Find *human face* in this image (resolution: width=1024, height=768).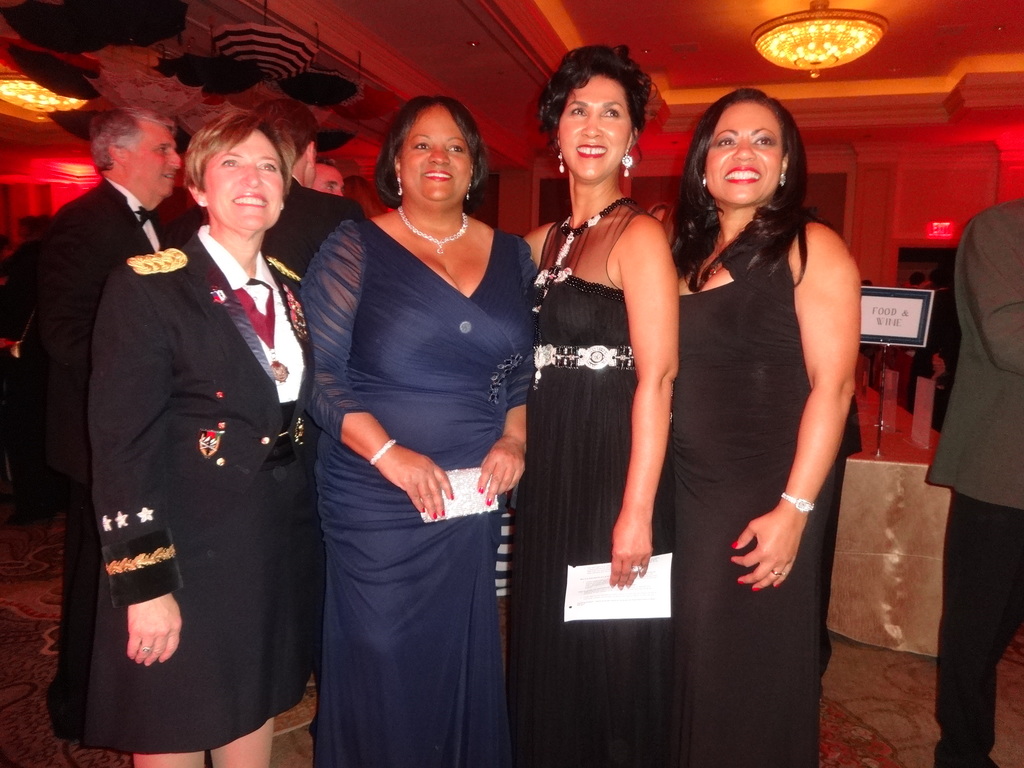
558/76/628/193.
